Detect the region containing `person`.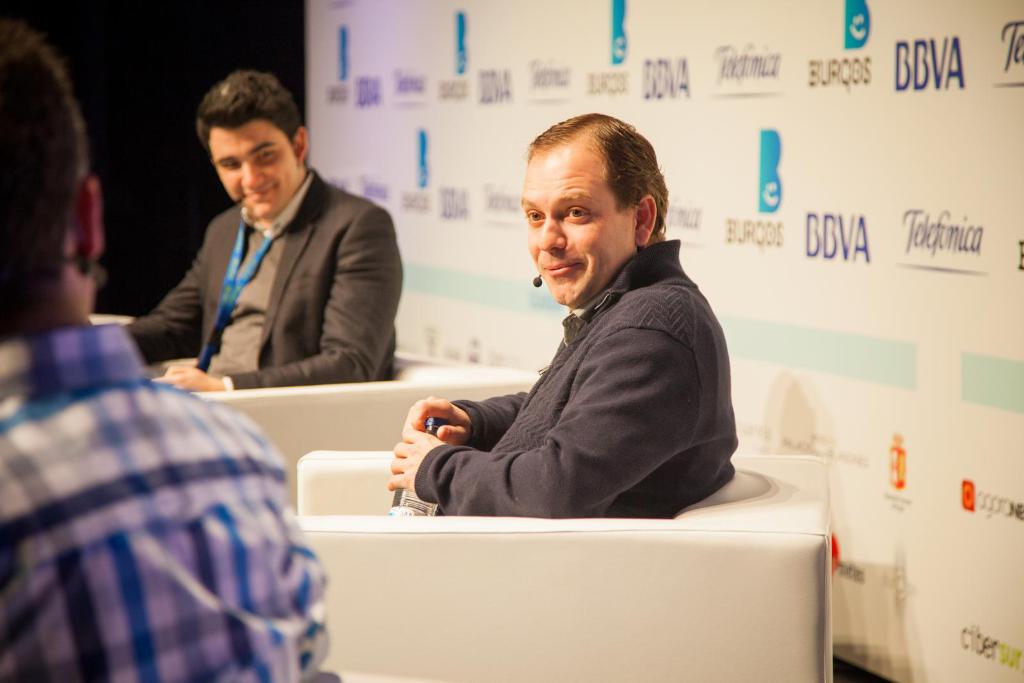
x1=0, y1=38, x2=354, y2=682.
